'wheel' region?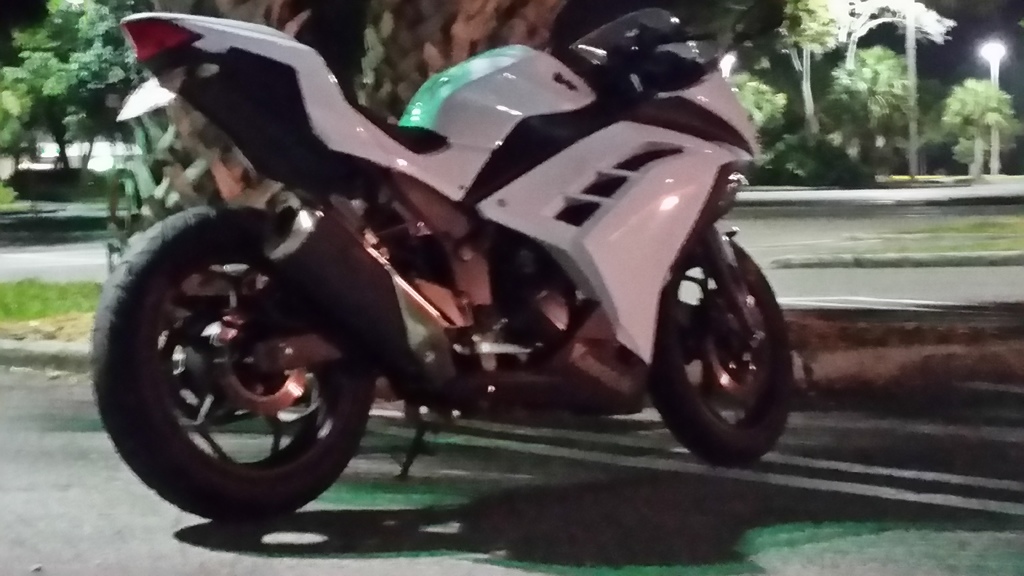
652 223 794 446
